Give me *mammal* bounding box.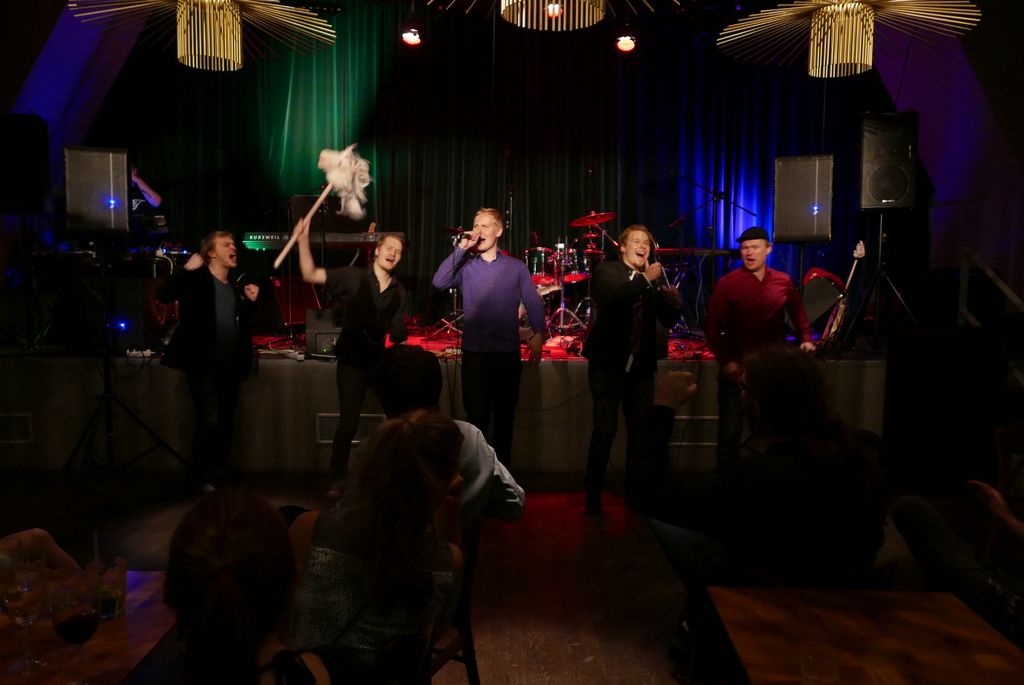
select_region(572, 217, 685, 506).
